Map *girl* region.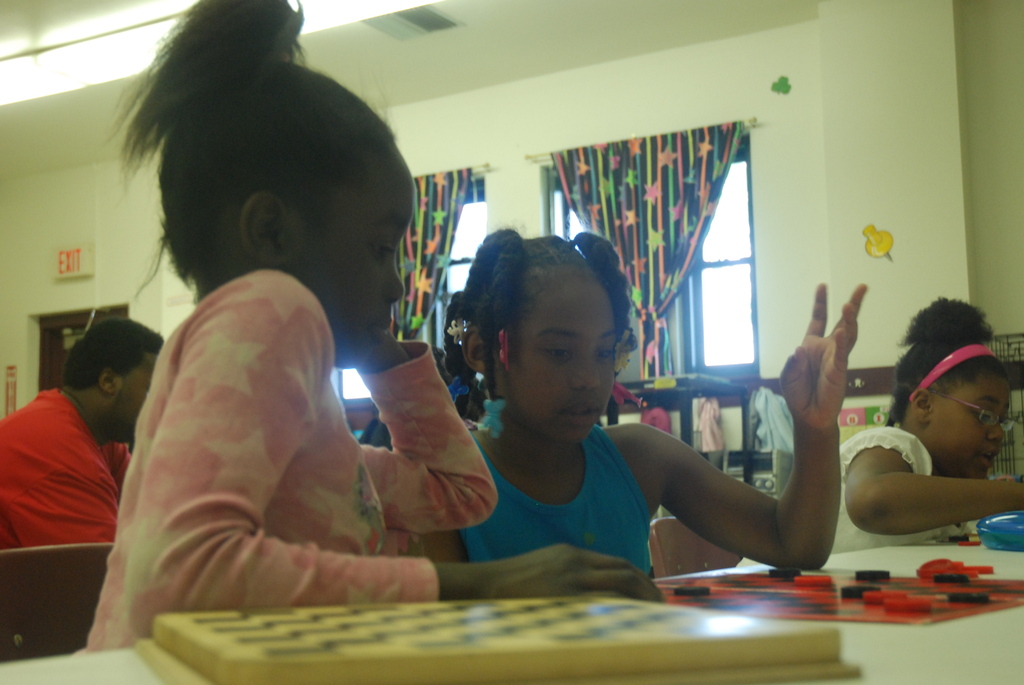
Mapped to <box>72,0,667,653</box>.
